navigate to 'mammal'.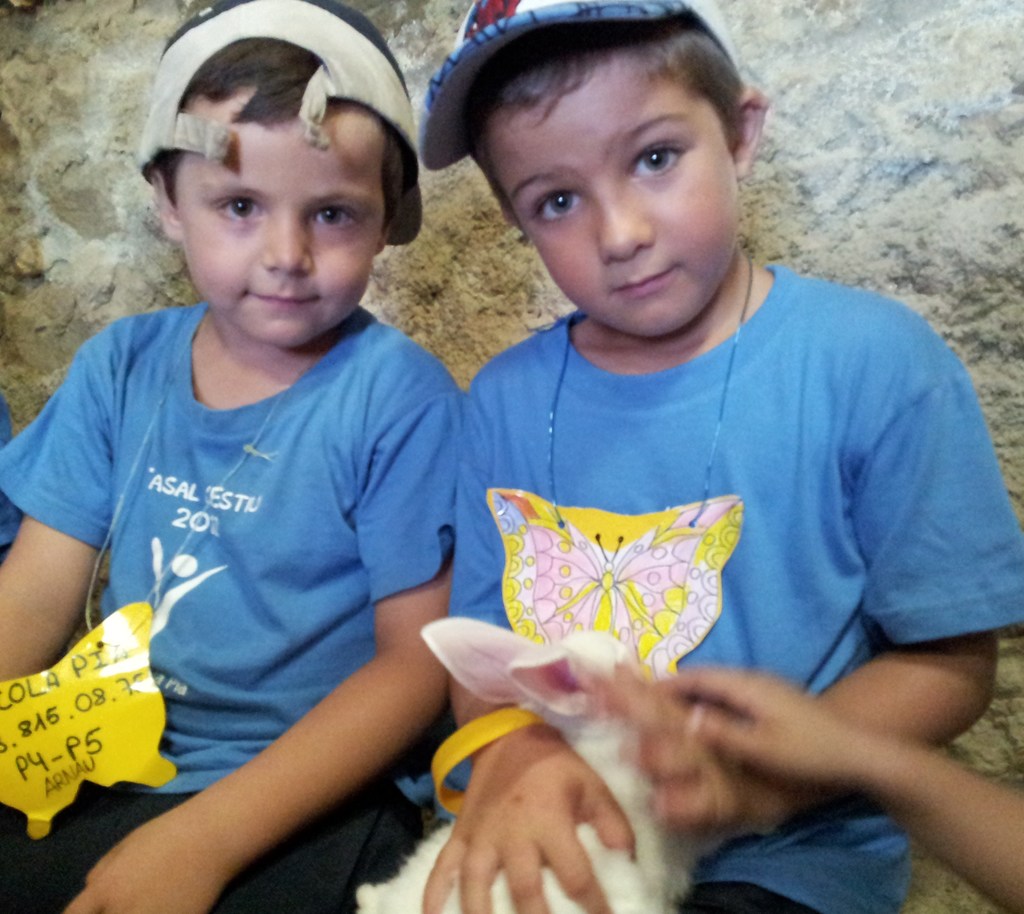
Navigation target: <box>369,45,1023,853</box>.
